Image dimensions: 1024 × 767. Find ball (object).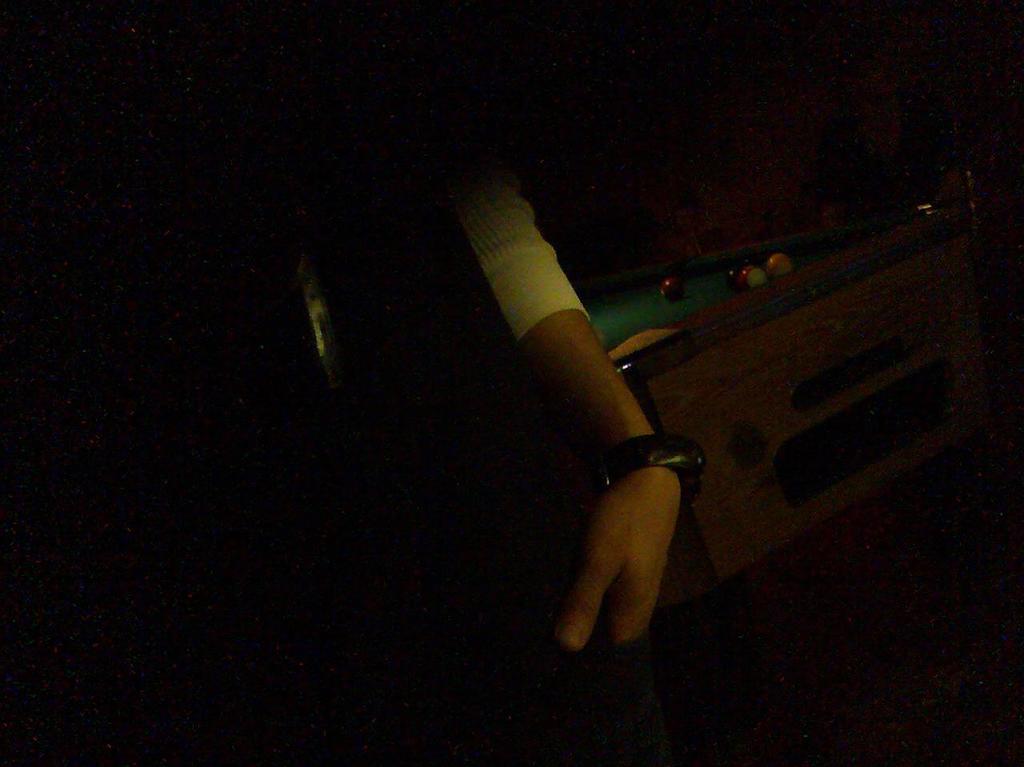
(x1=655, y1=274, x2=683, y2=302).
